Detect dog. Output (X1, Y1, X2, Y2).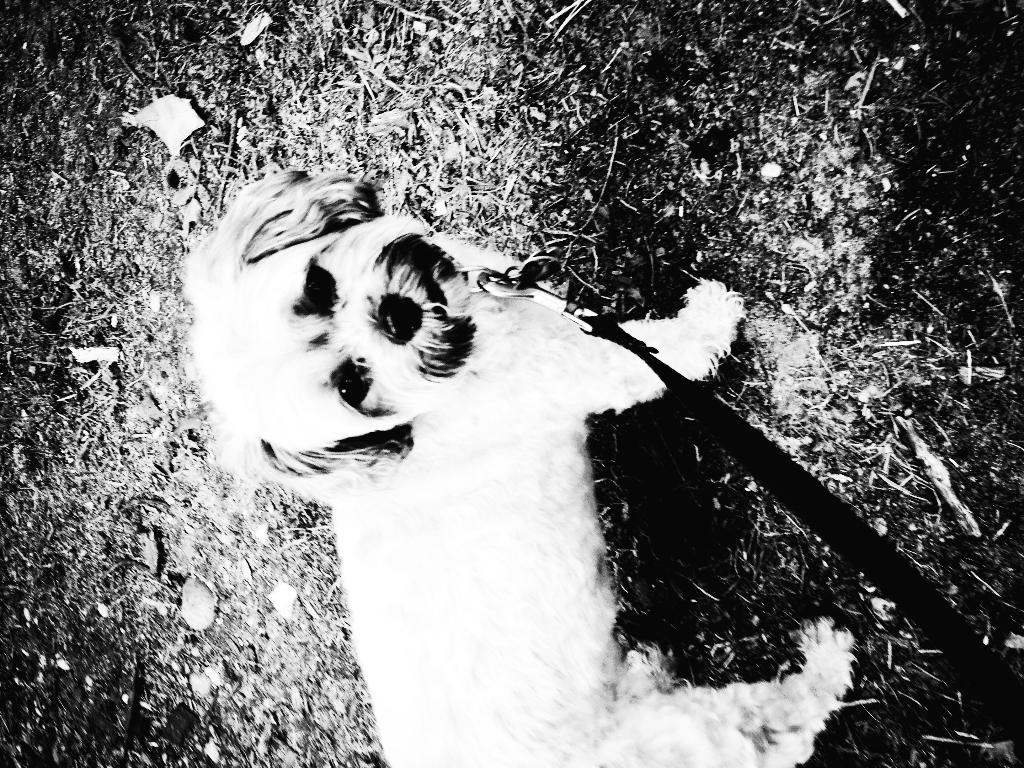
(171, 162, 858, 767).
